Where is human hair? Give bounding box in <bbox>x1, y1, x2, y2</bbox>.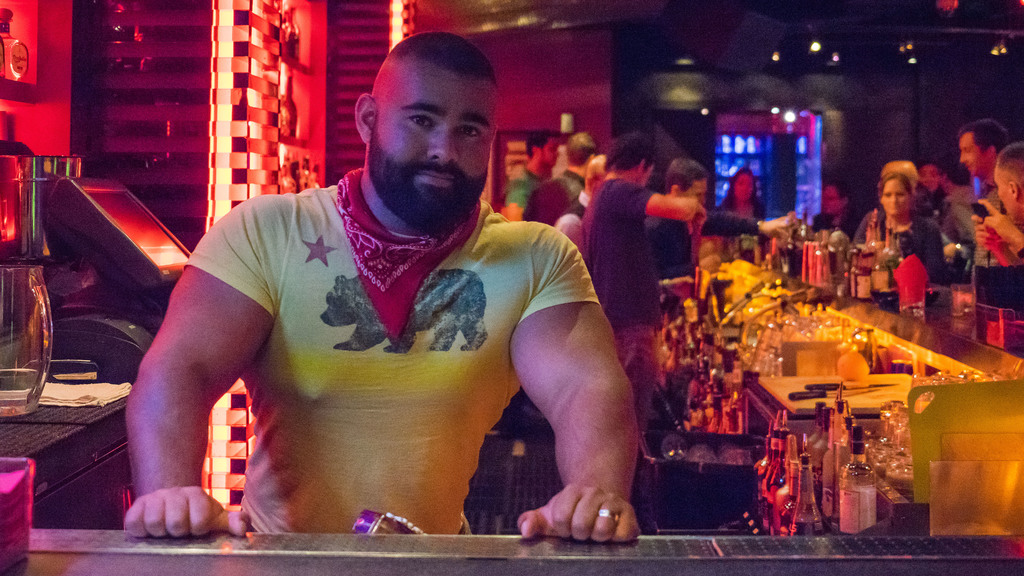
<bbox>664, 157, 710, 193</bbox>.
